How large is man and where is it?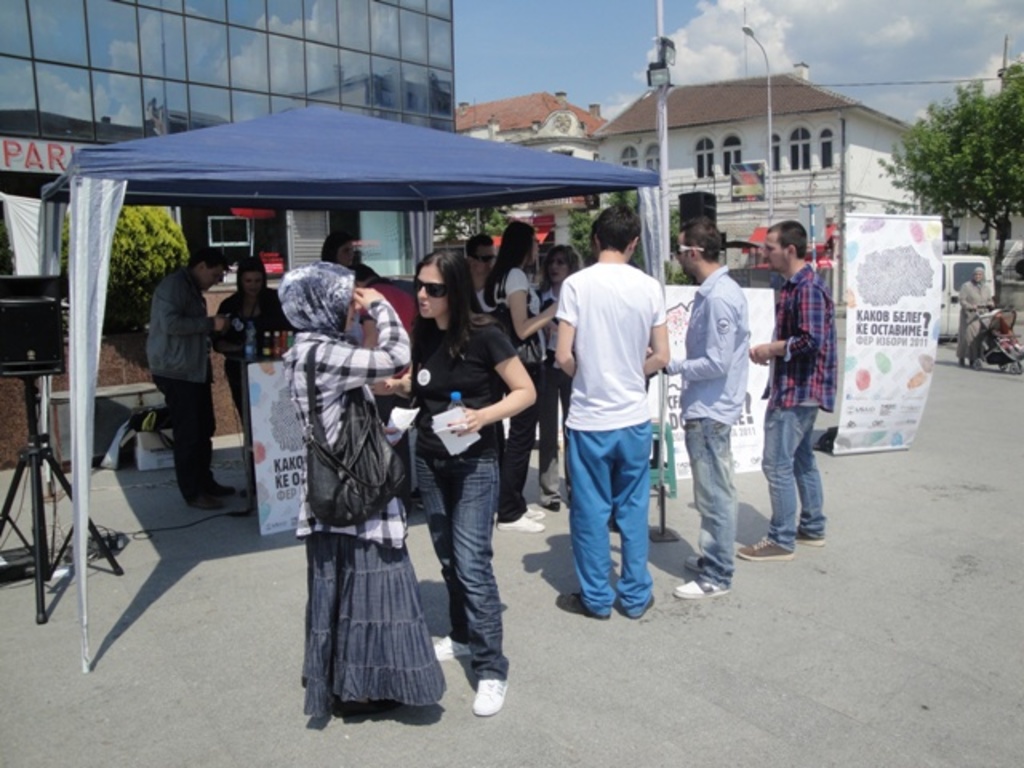
Bounding box: (left=146, top=243, right=240, bottom=509).
